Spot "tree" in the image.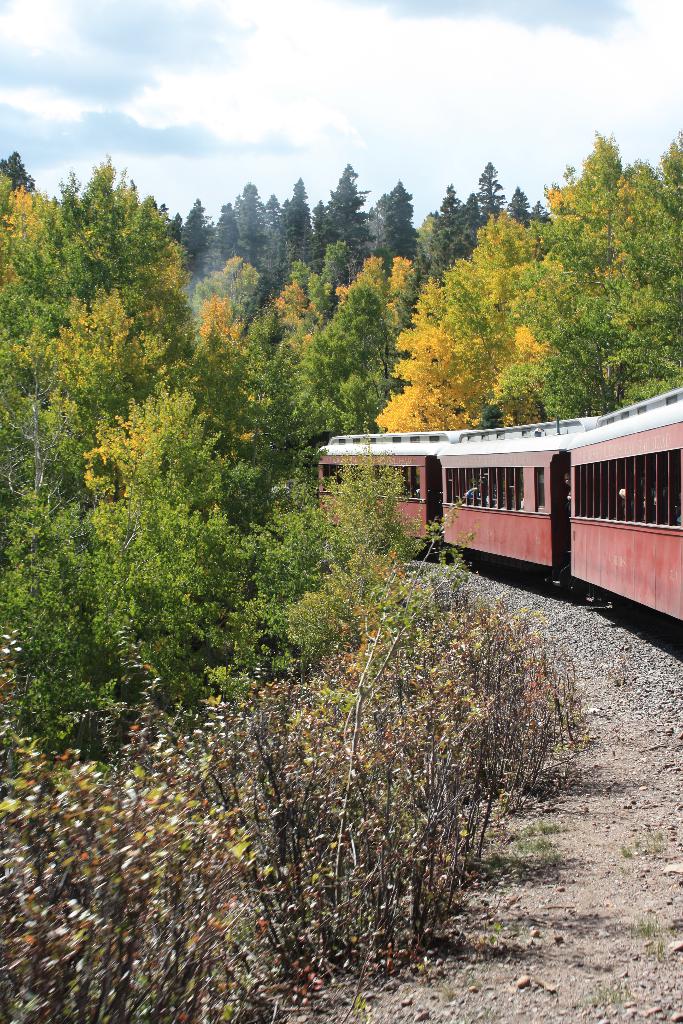
"tree" found at region(176, 200, 211, 245).
